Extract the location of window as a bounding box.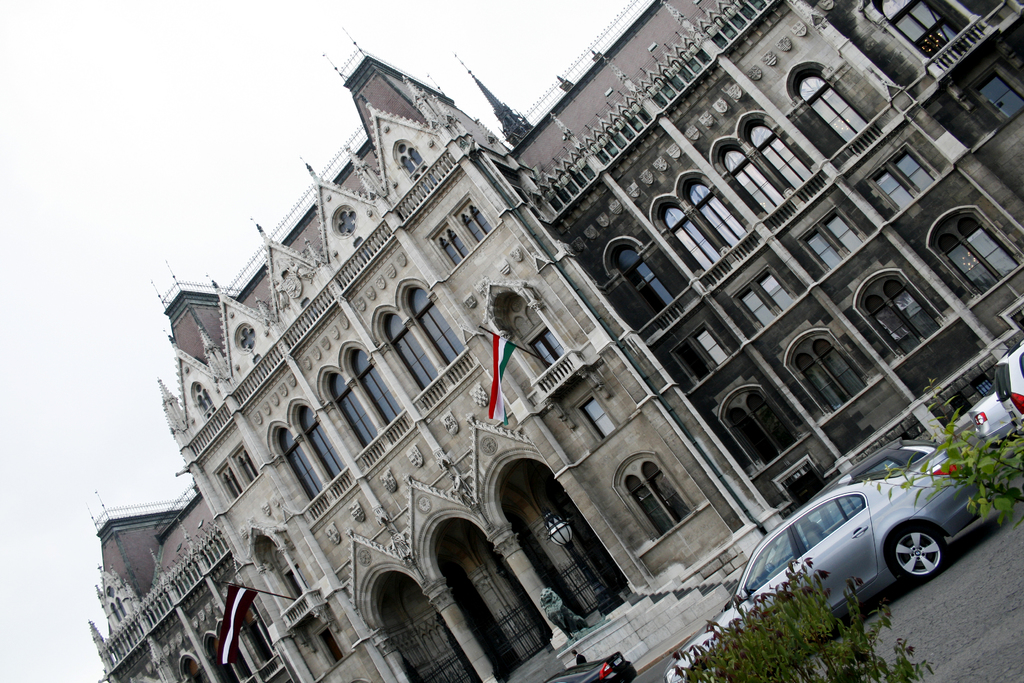
locate(611, 454, 691, 544).
